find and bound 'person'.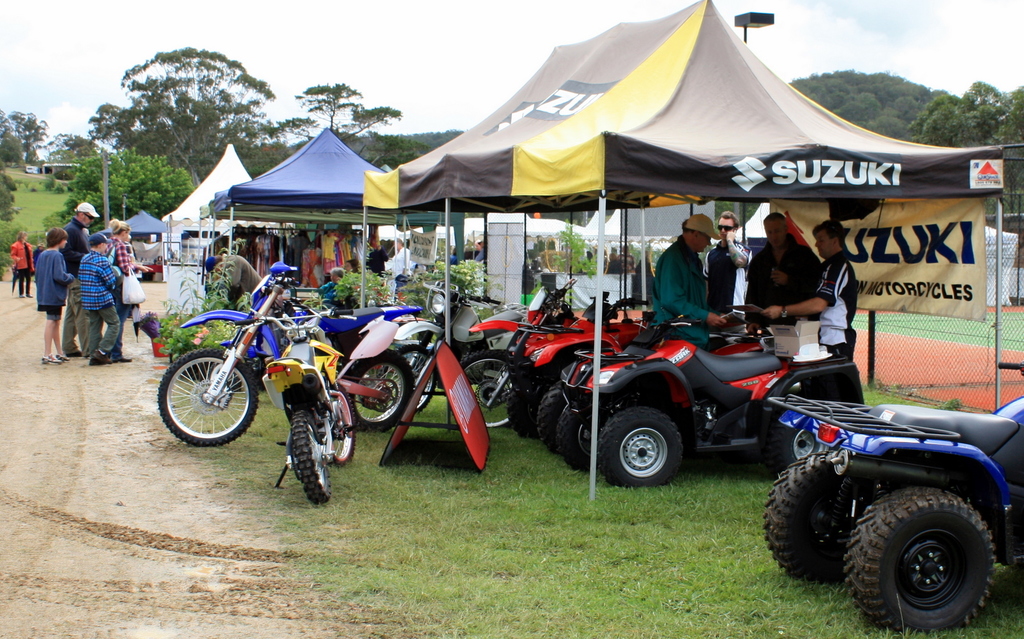
Bound: bbox=[39, 230, 77, 362].
